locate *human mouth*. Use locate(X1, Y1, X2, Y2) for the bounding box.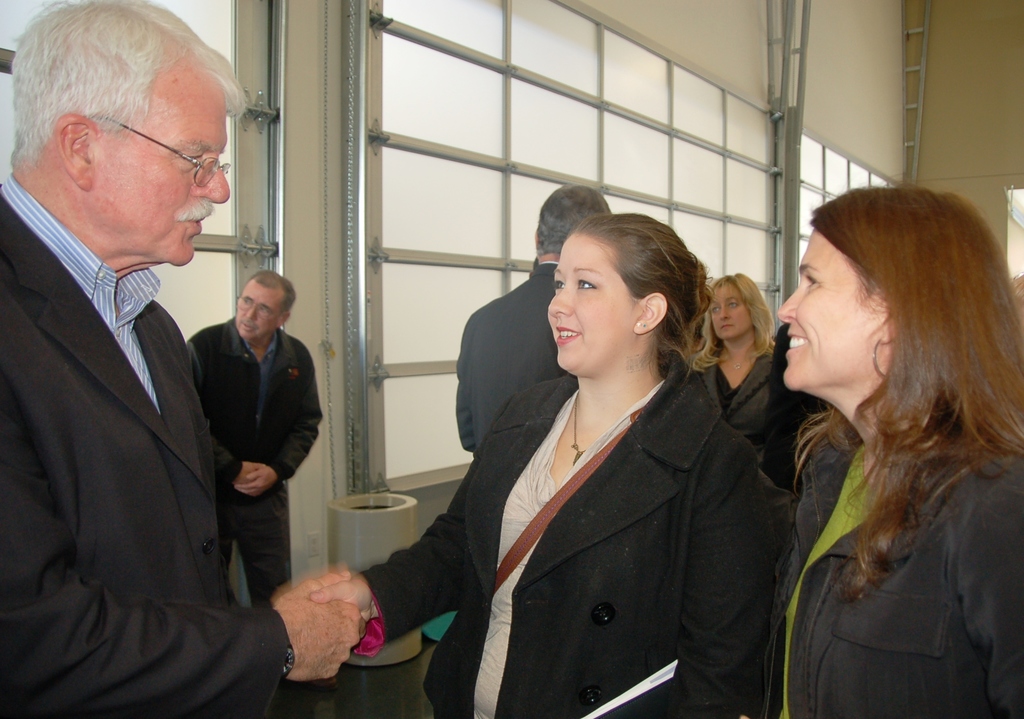
locate(783, 331, 809, 352).
